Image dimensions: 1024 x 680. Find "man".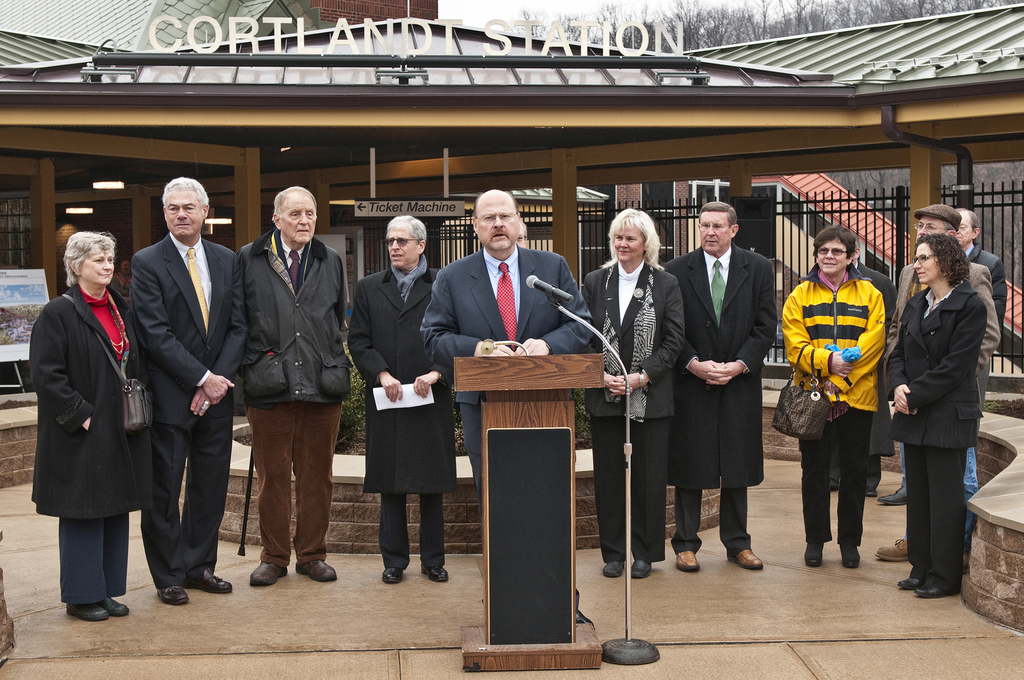
box(130, 178, 248, 599).
